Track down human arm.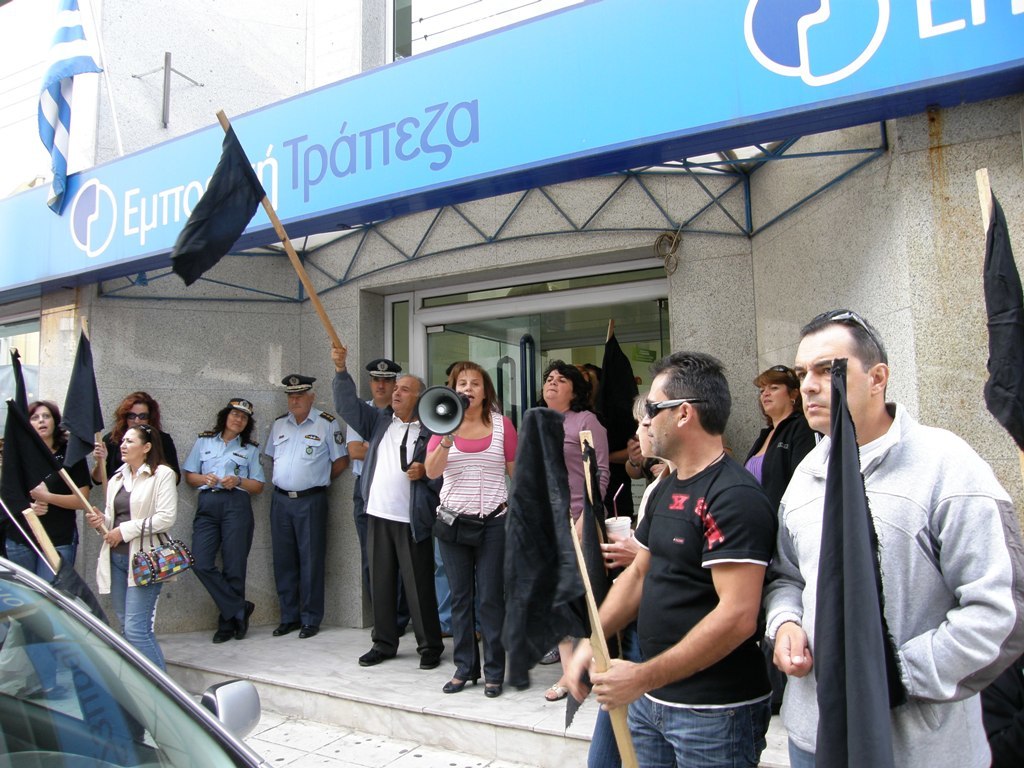
Tracked to crop(579, 424, 610, 501).
